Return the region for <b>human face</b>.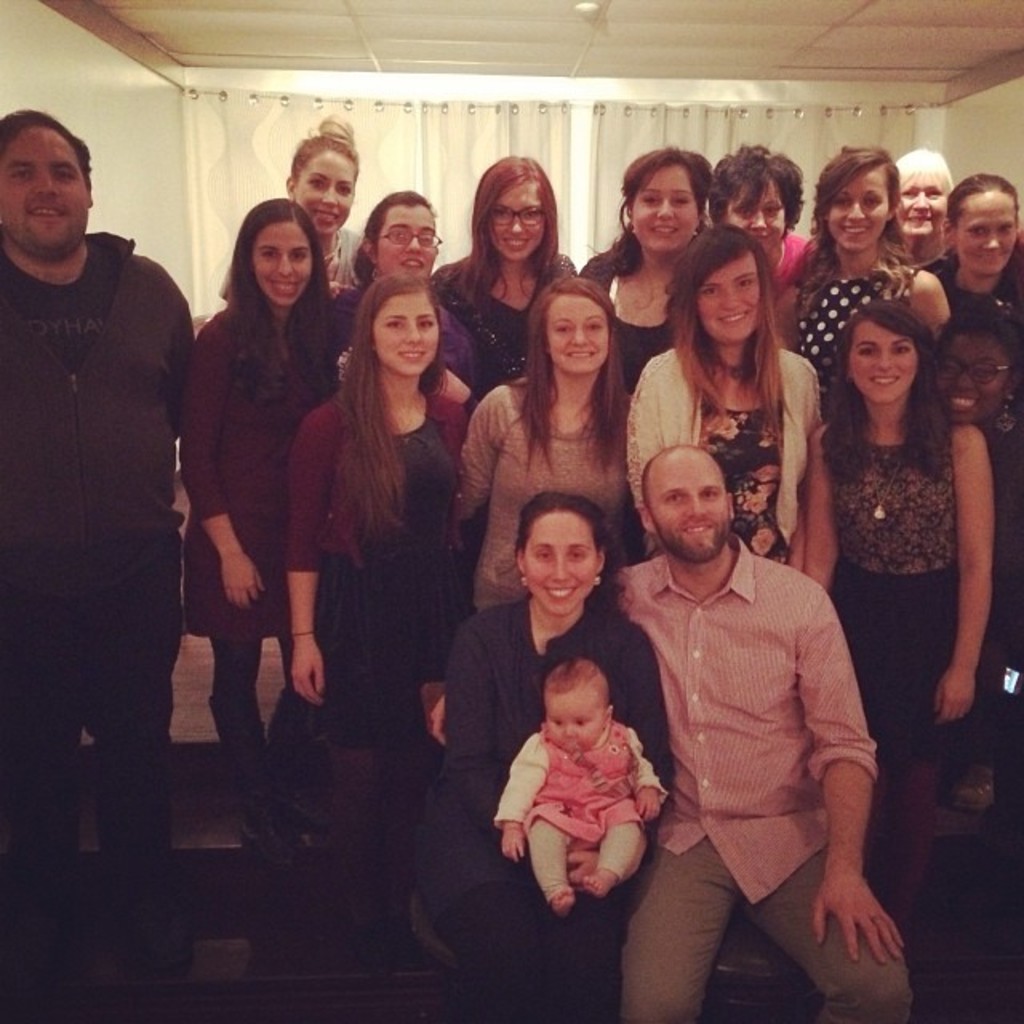
l=957, t=194, r=1021, b=275.
